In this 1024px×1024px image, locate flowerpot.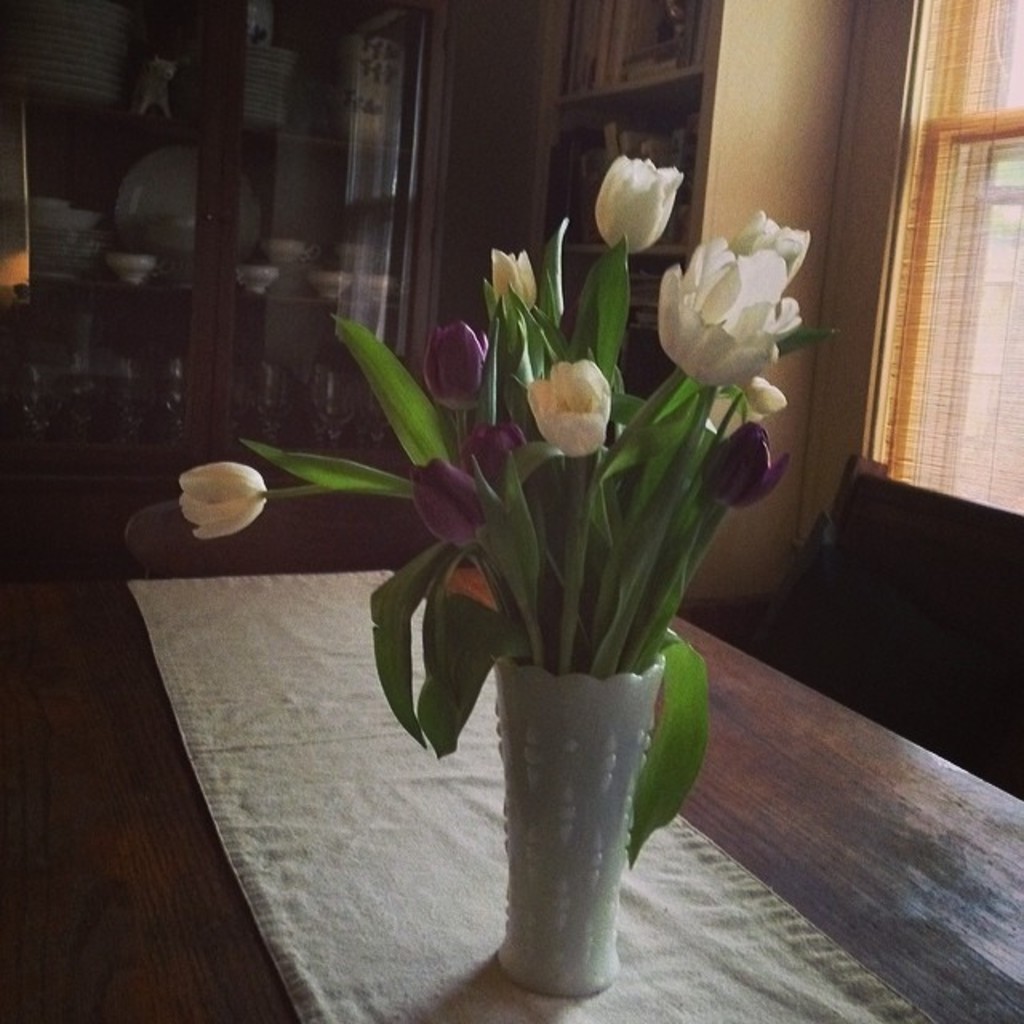
Bounding box: left=448, top=611, right=683, bottom=1005.
